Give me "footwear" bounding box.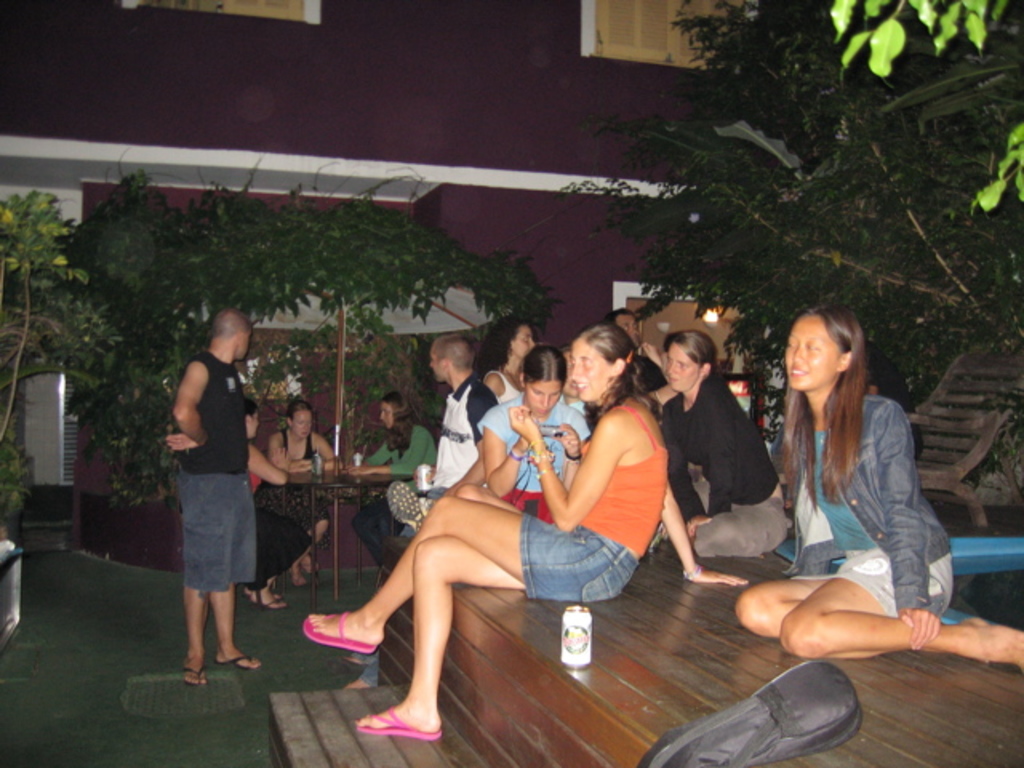
[304,611,376,654].
